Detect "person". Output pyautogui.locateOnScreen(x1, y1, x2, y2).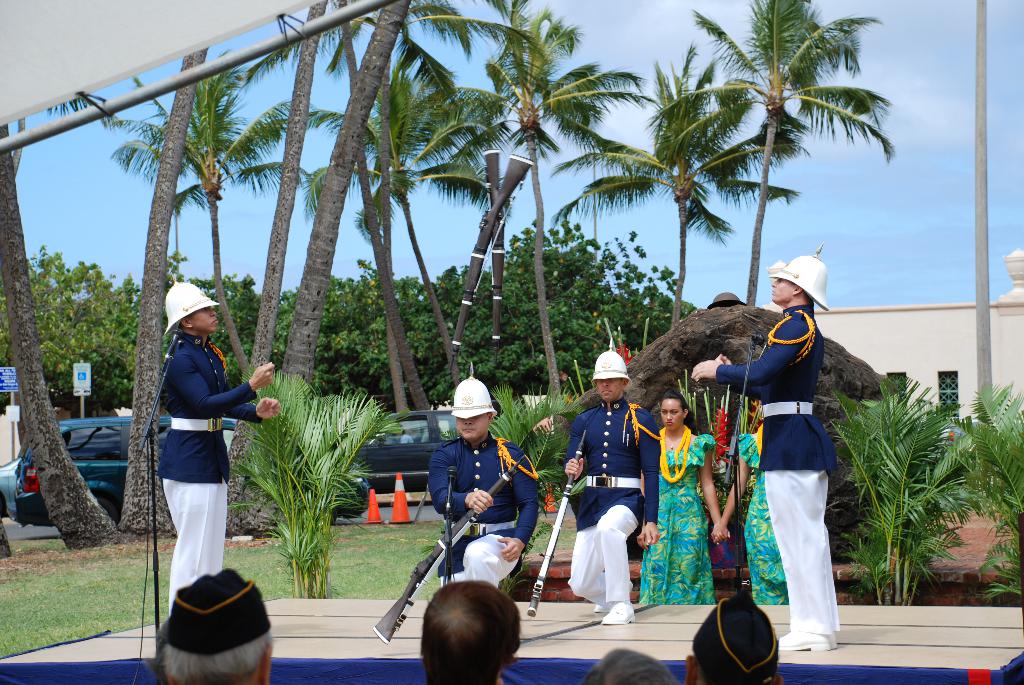
pyautogui.locateOnScreen(417, 577, 522, 684).
